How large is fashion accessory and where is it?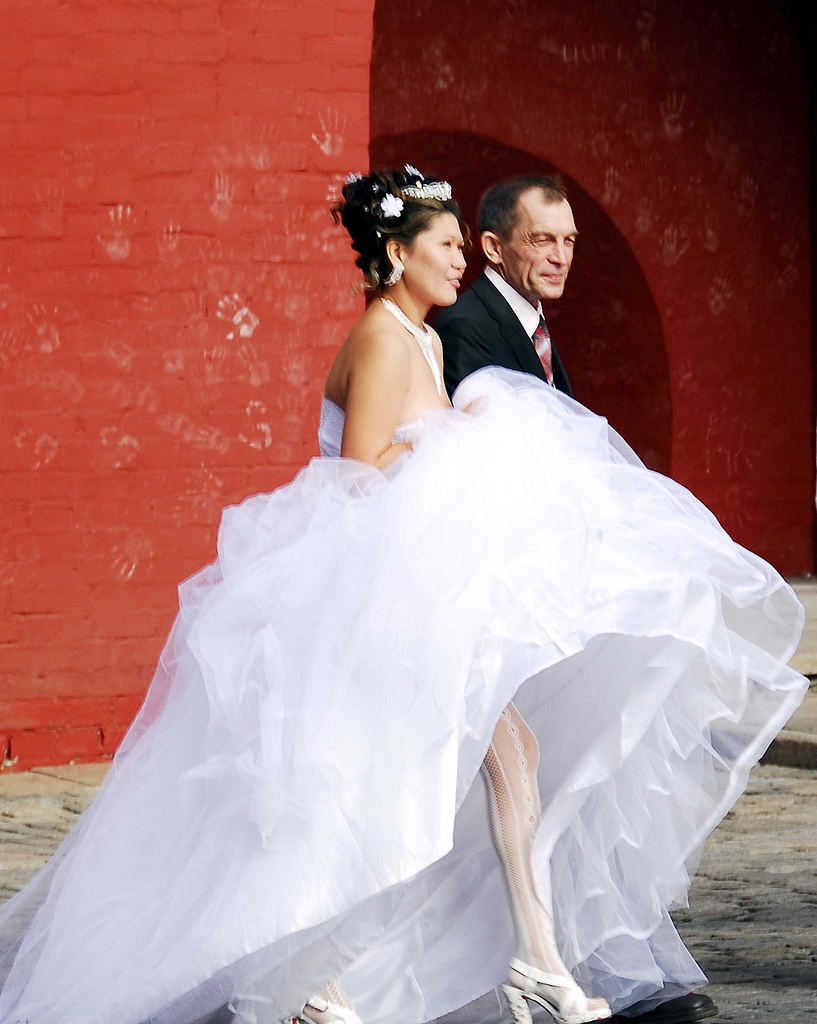
Bounding box: <bbox>340, 169, 364, 188</bbox>.
